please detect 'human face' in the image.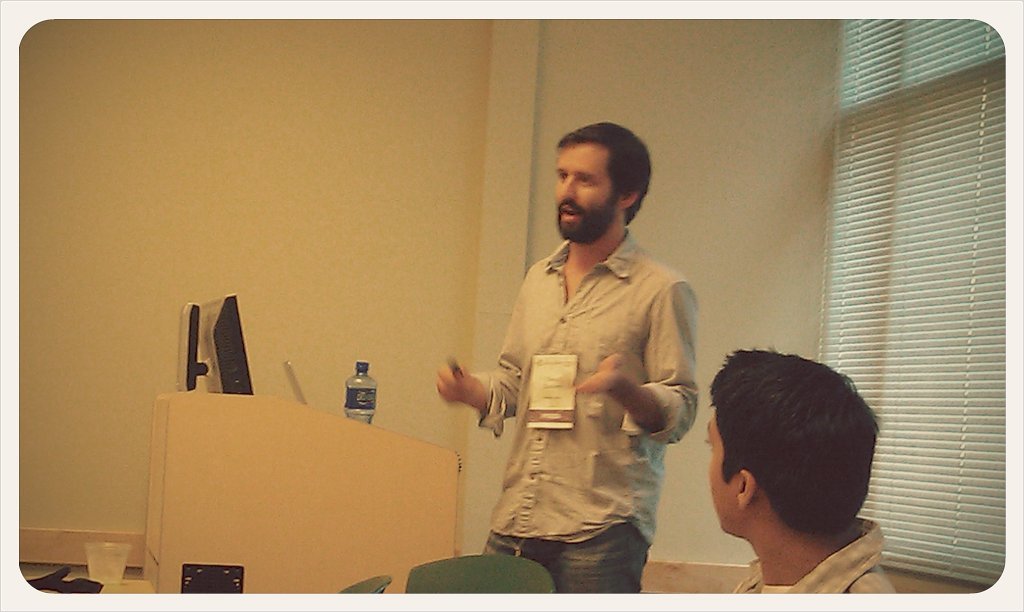
557 149 618 246.
